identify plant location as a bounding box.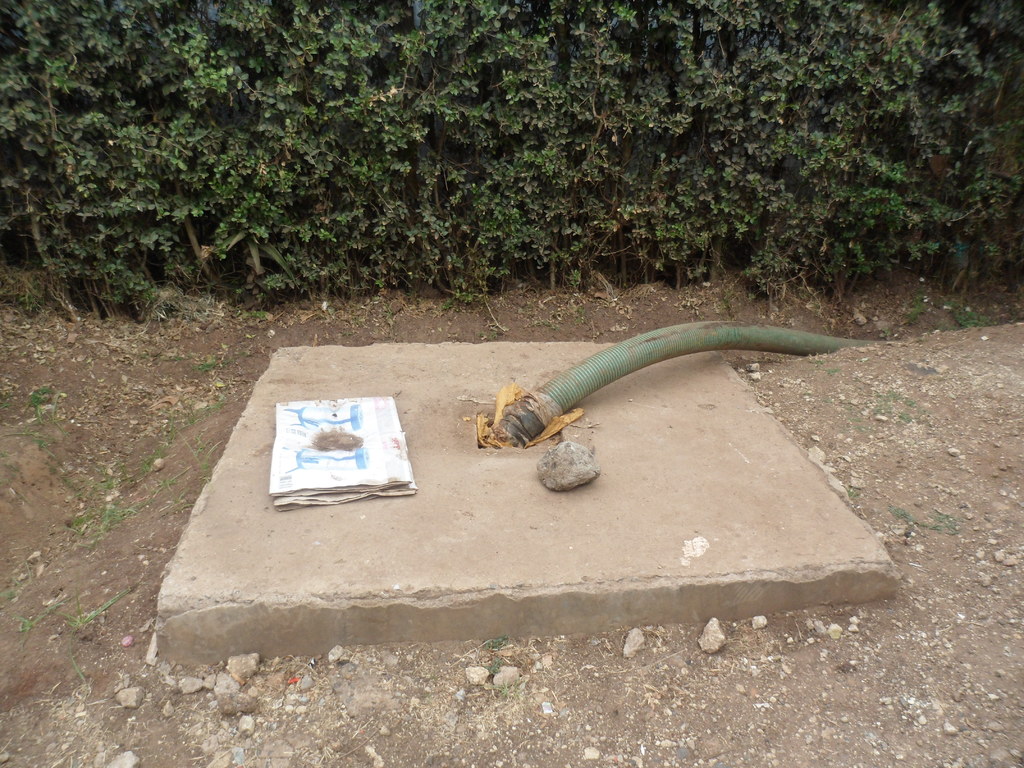
rect(0, 447, 8, 458).
